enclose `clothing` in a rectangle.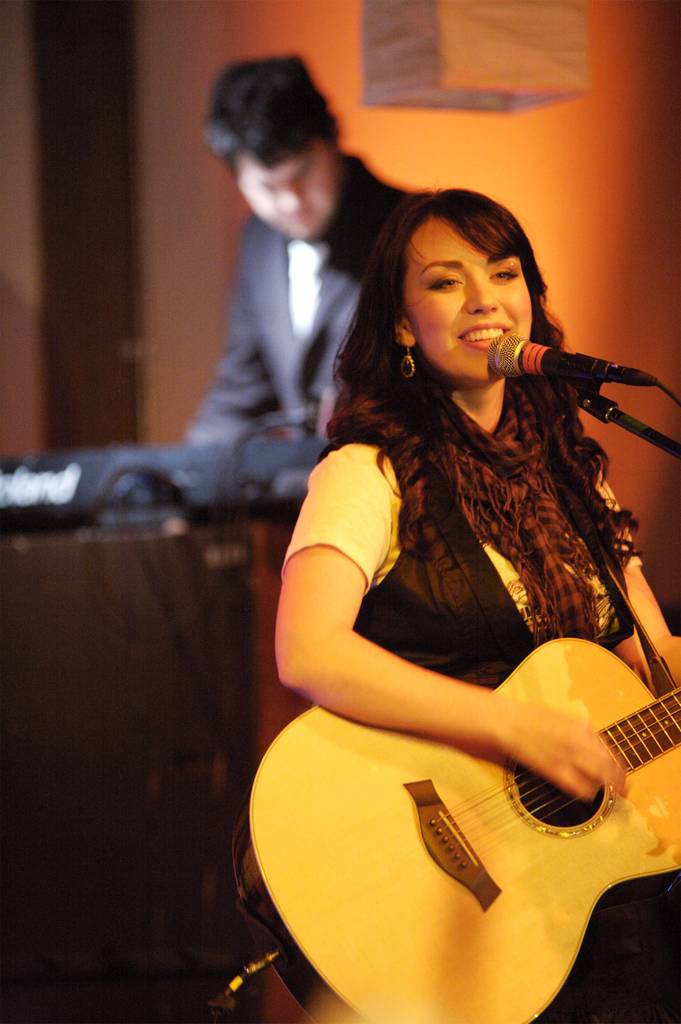
(176, 151, 420, 454).
